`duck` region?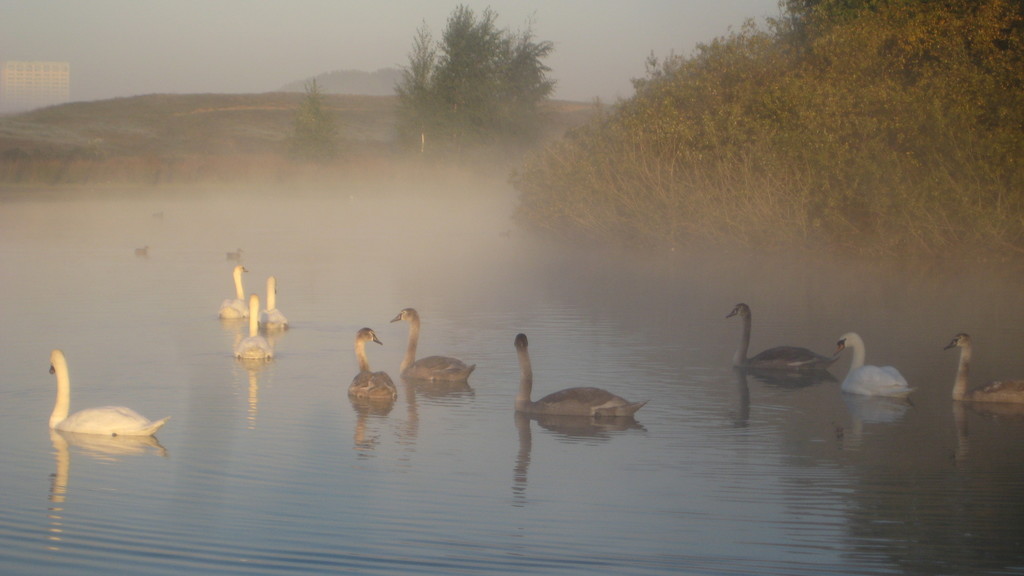
<region>257, 269, 293, 337</region>
